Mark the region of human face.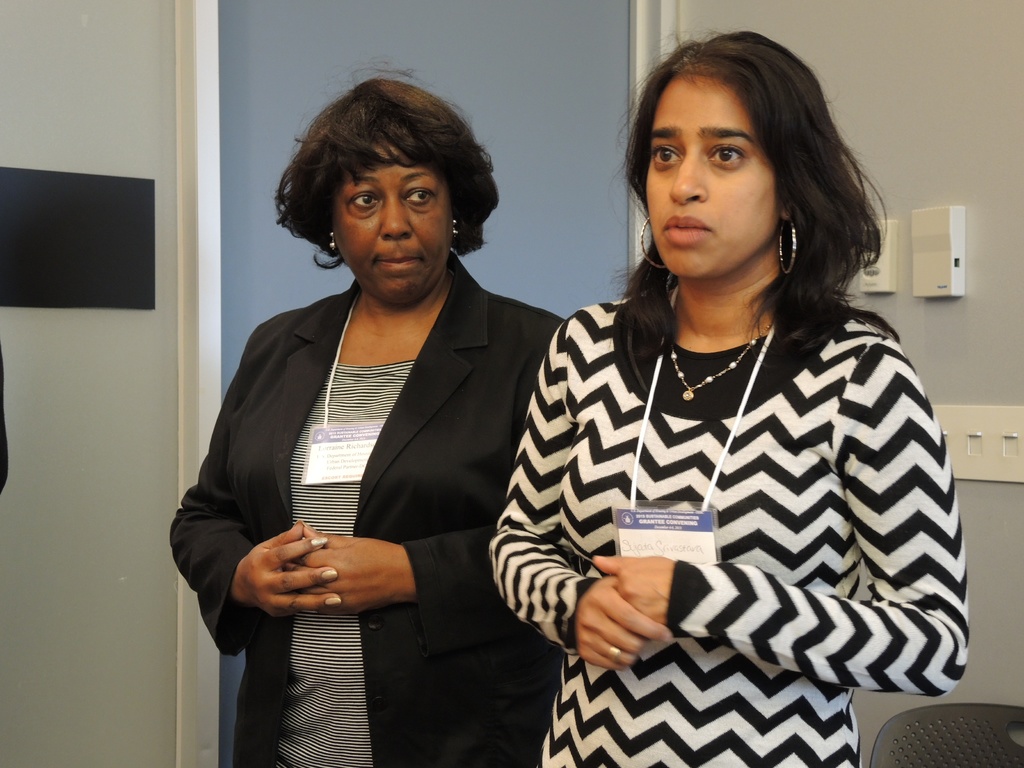
Region: (left=329, top=143, right=449, bottom=296).
